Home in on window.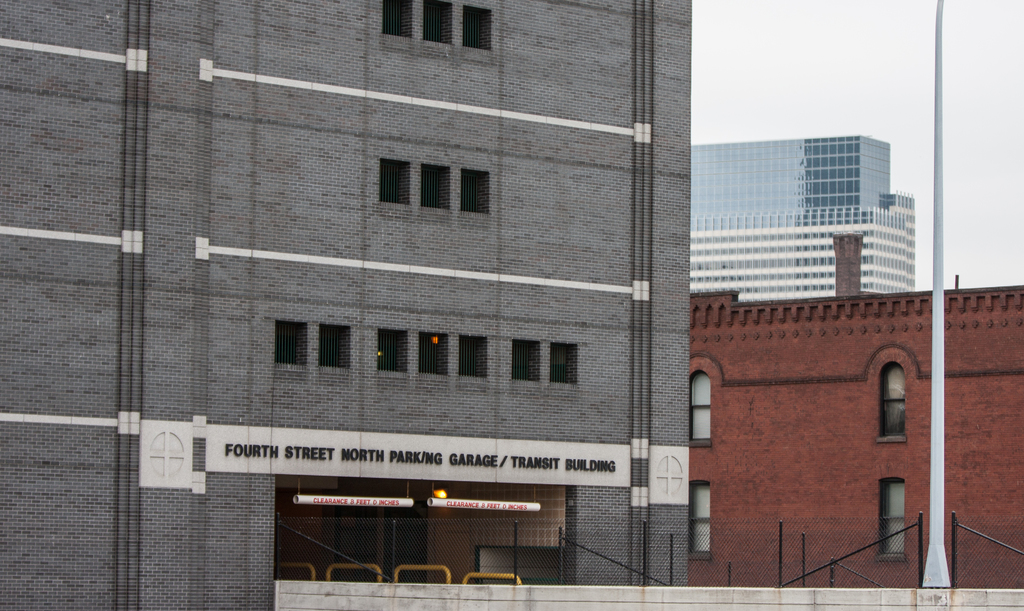
Homed in at <bbox>381, 0, 413, 39</bbox>.
